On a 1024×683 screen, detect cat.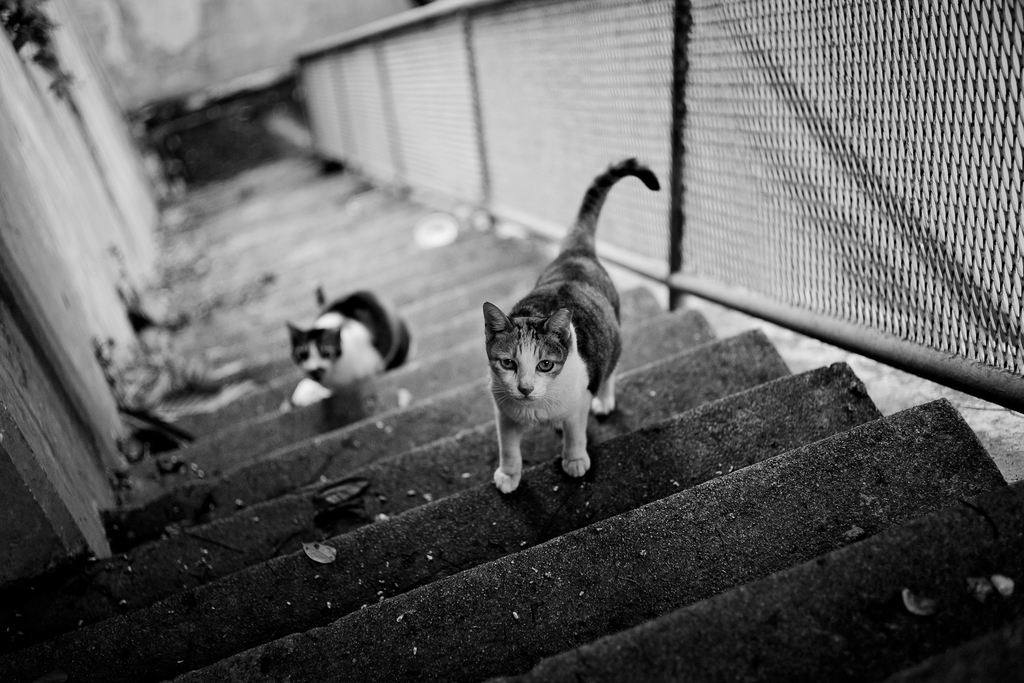
box=[485, 157, 659, 493].
